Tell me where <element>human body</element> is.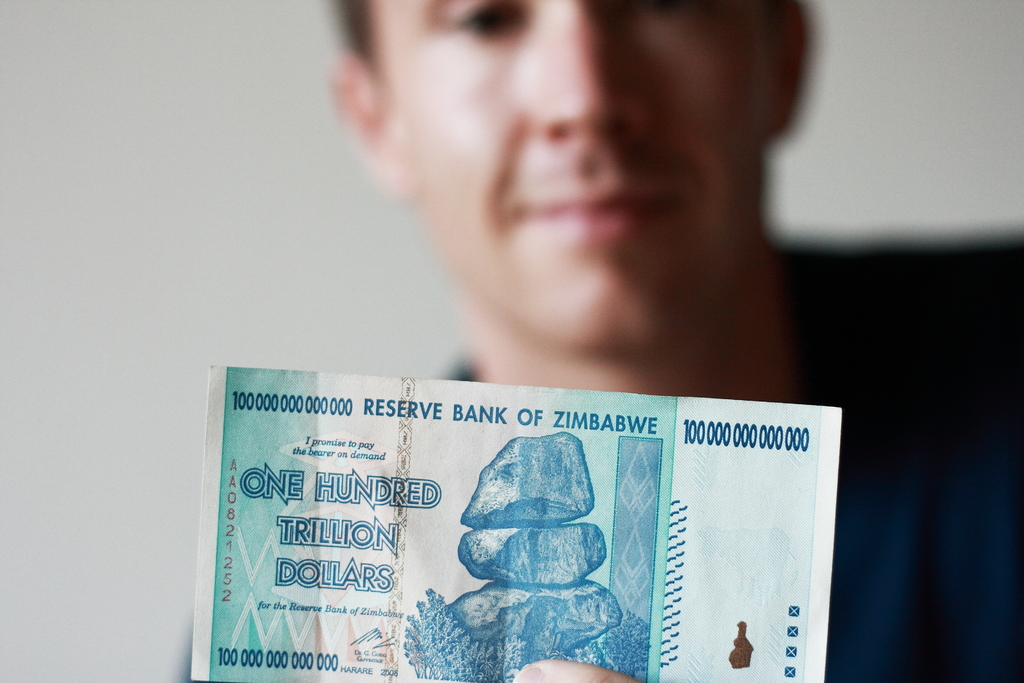
<element>human body</element> is at BBox(180, 0, 1023, 682).
